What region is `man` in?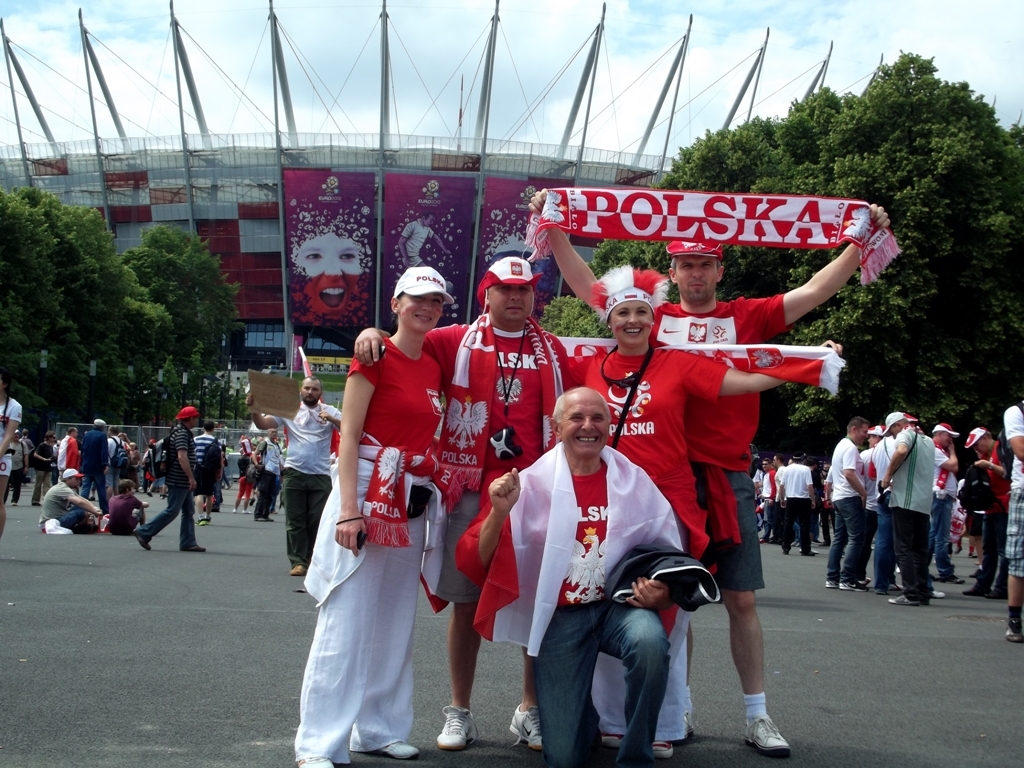
detection(822, 413, 879, 594).
